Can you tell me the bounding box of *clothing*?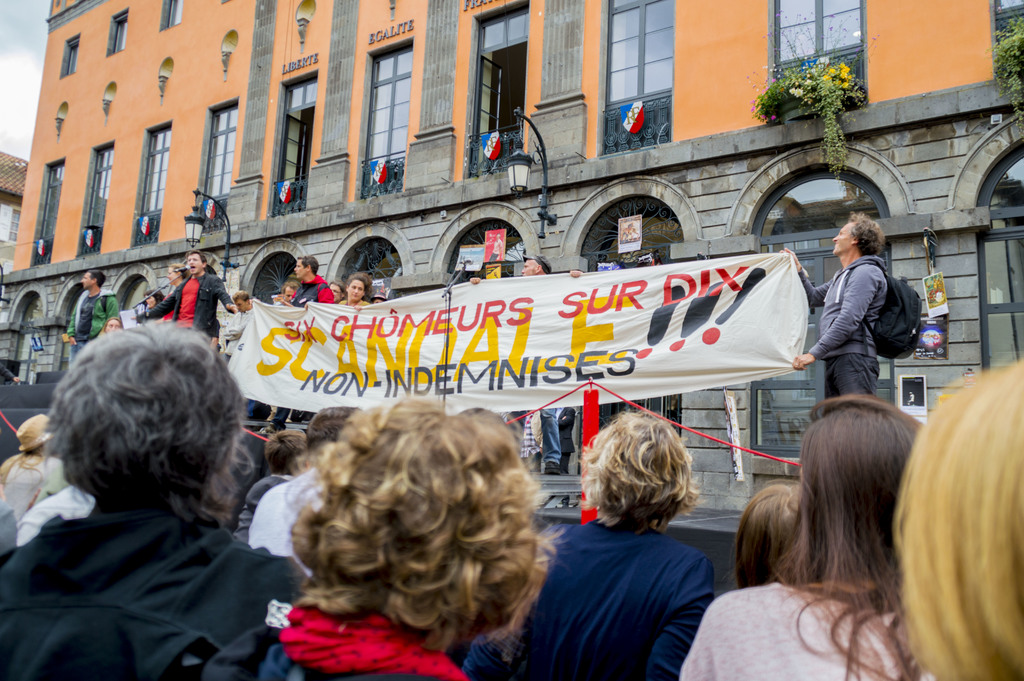
bbox=(244, 456, 346, 639).
